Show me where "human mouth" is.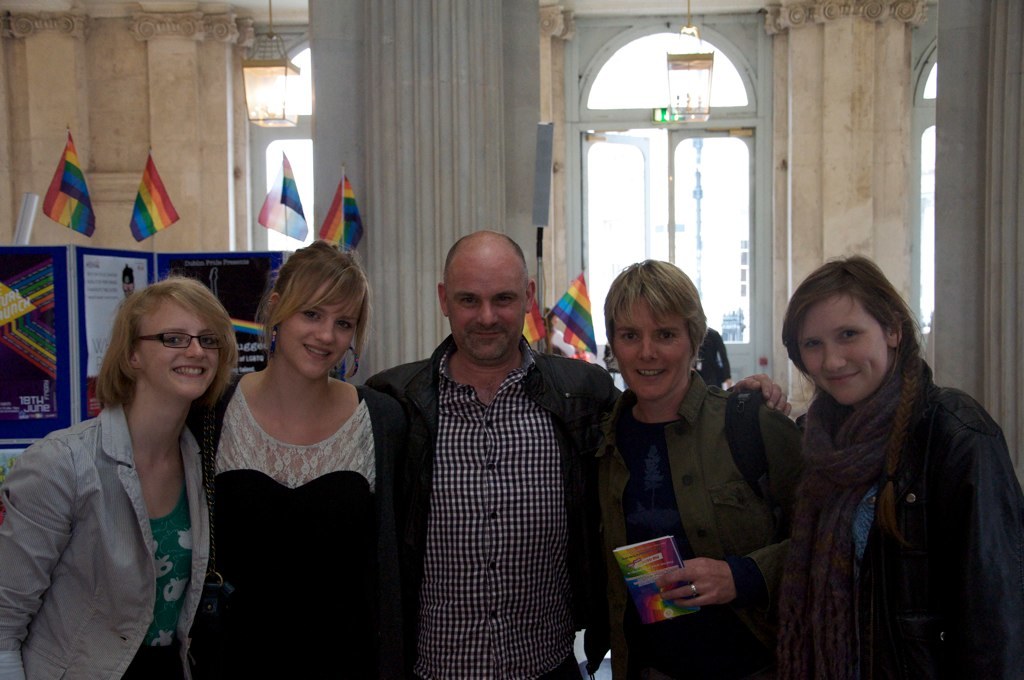
"human mouth" is at [822,370,862,384].
